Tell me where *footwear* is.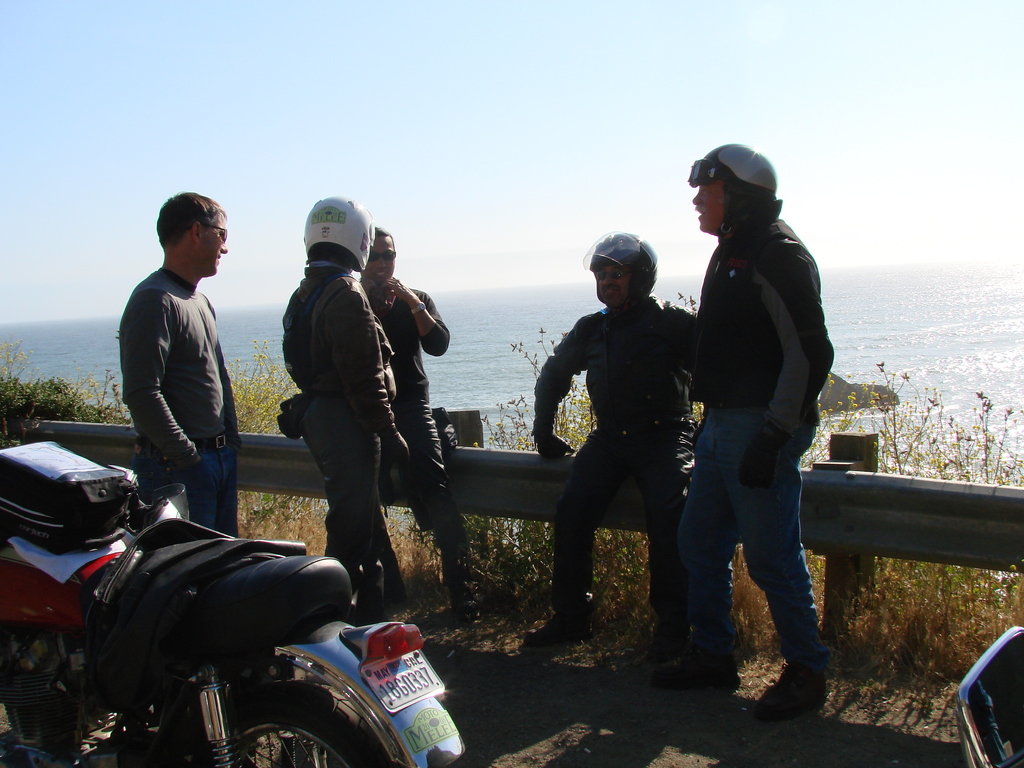
*footwear* is at region(523, 605, 595, 648).
